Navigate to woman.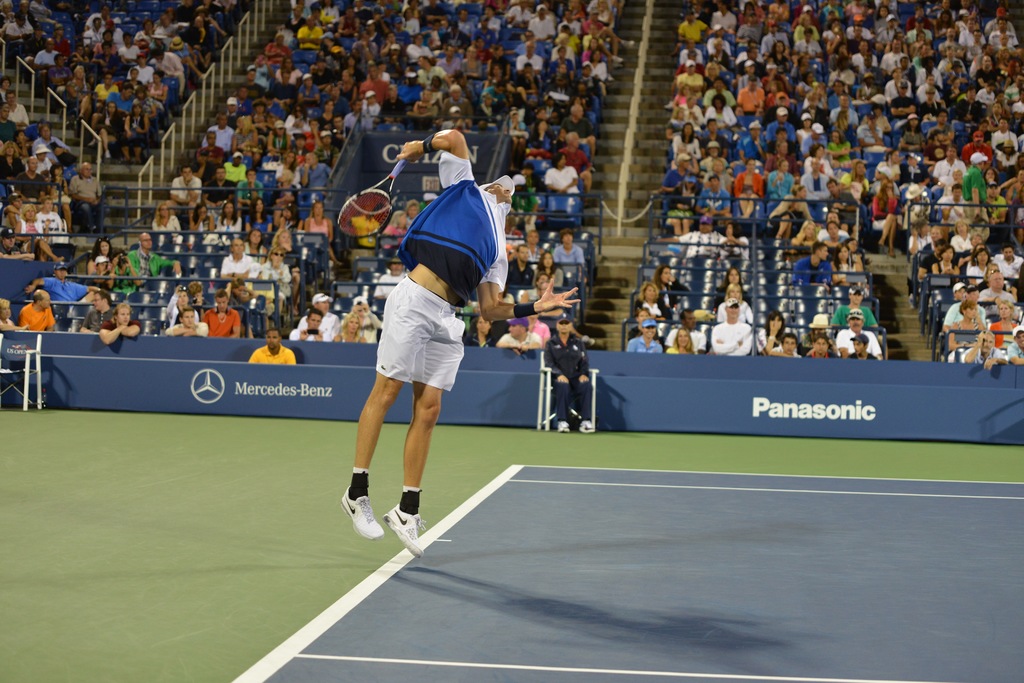
Navigation target: {"left": 769, "top": 158, "right": 791, "bottom": 200}.
